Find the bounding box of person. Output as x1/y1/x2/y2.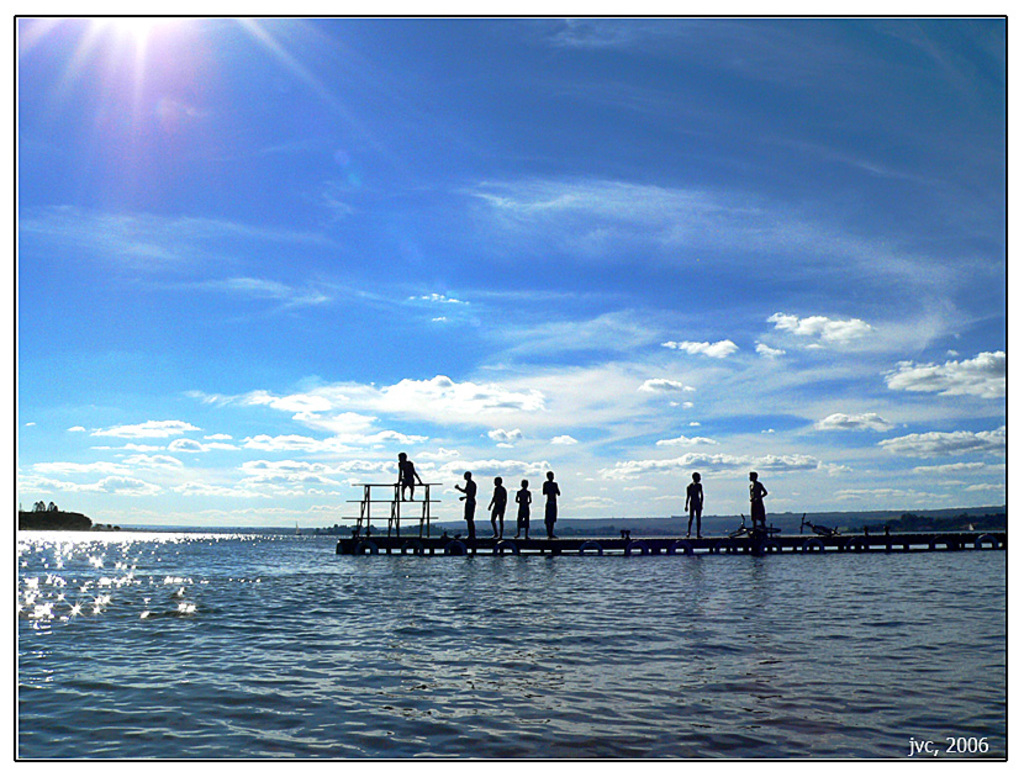
680/467/704/540.
